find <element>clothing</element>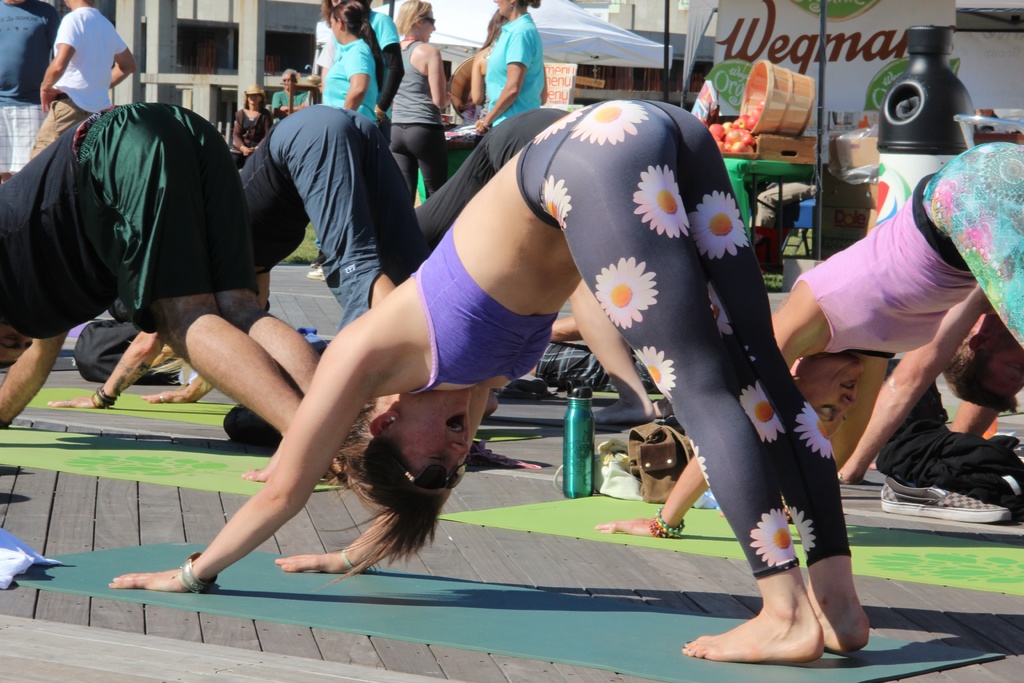
box(391, 35, 446, 204)
